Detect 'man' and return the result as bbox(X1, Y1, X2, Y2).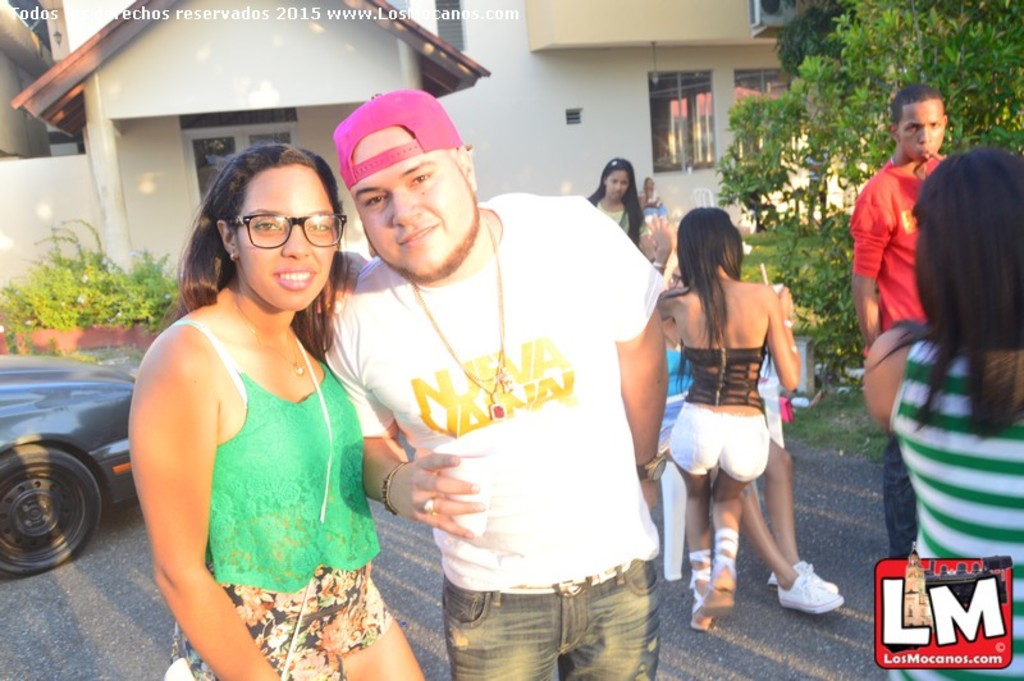
bbox(332, 73, 682, 668).
